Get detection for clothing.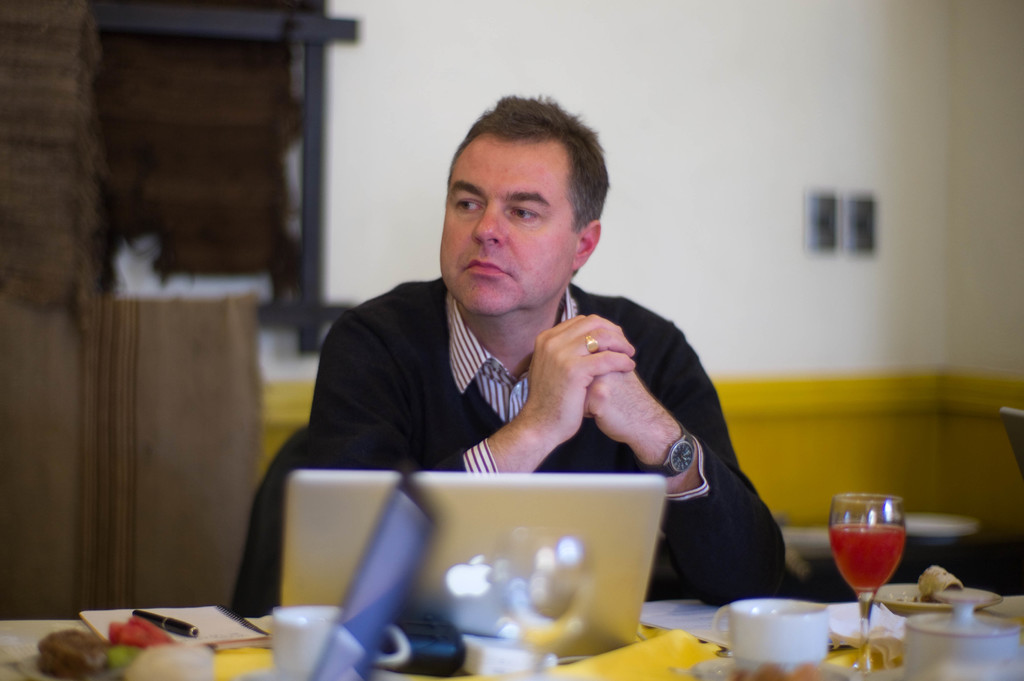
Detection: left=316, top=273, right=792, bottom=595.
